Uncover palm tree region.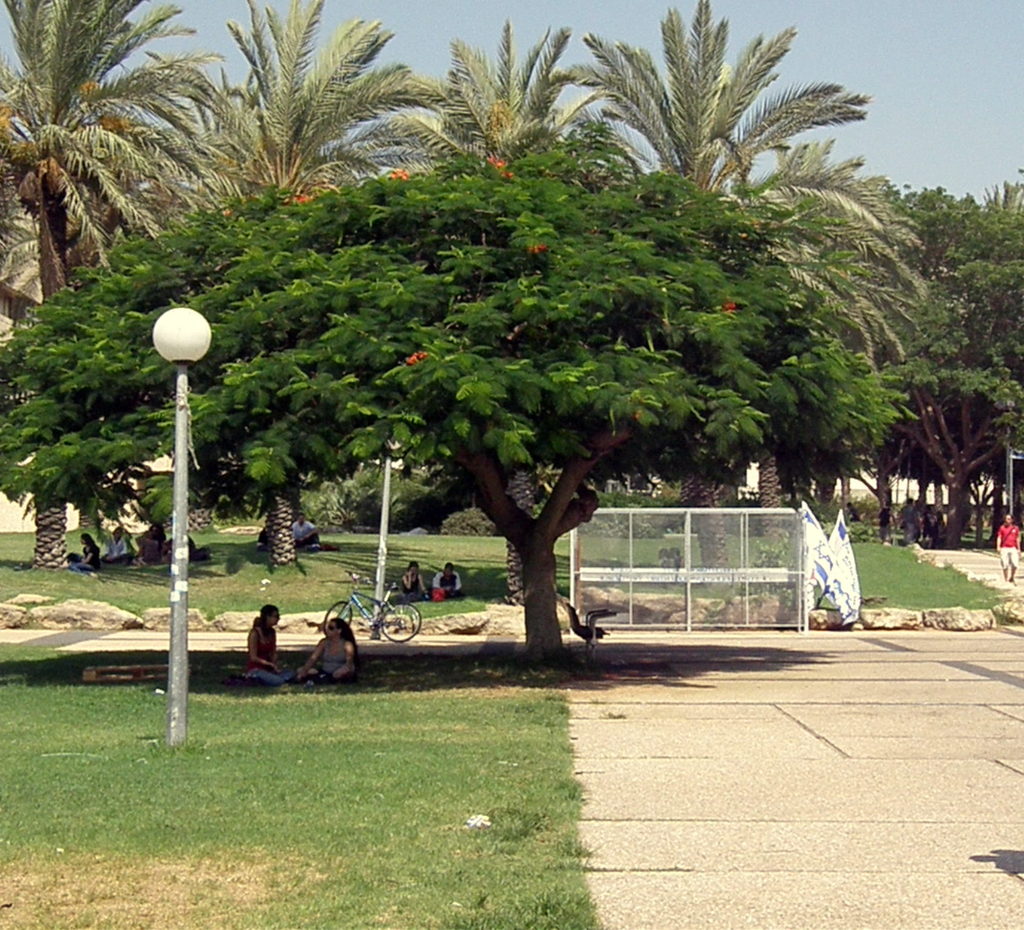
Uncovered: [794,158,922,464].
